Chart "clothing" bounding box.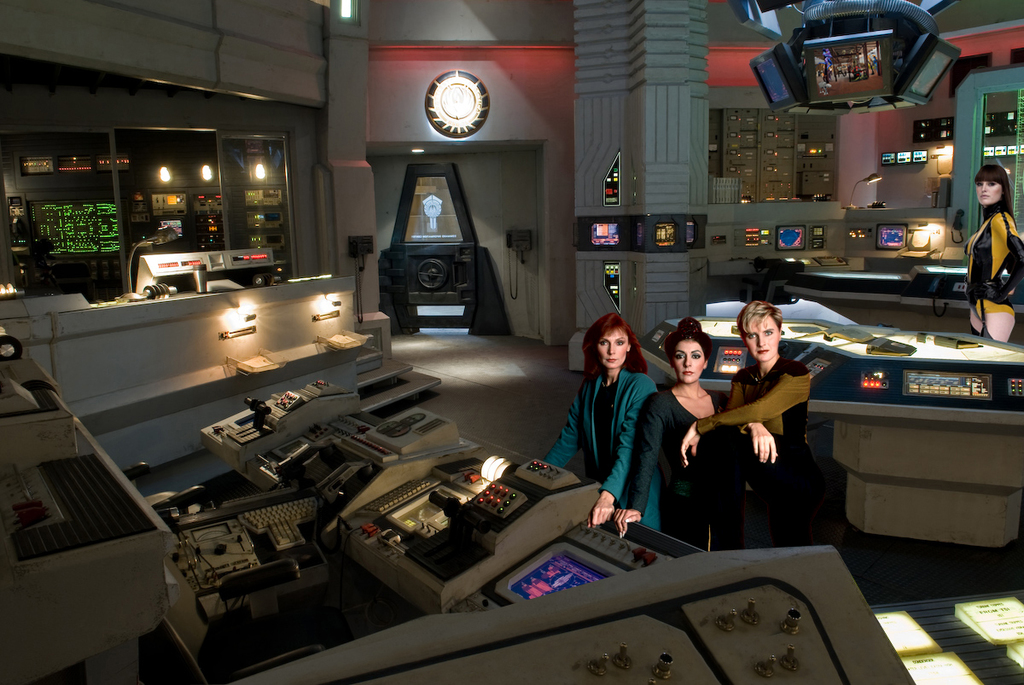
Charted: locate(629, 382, 722, 549).
